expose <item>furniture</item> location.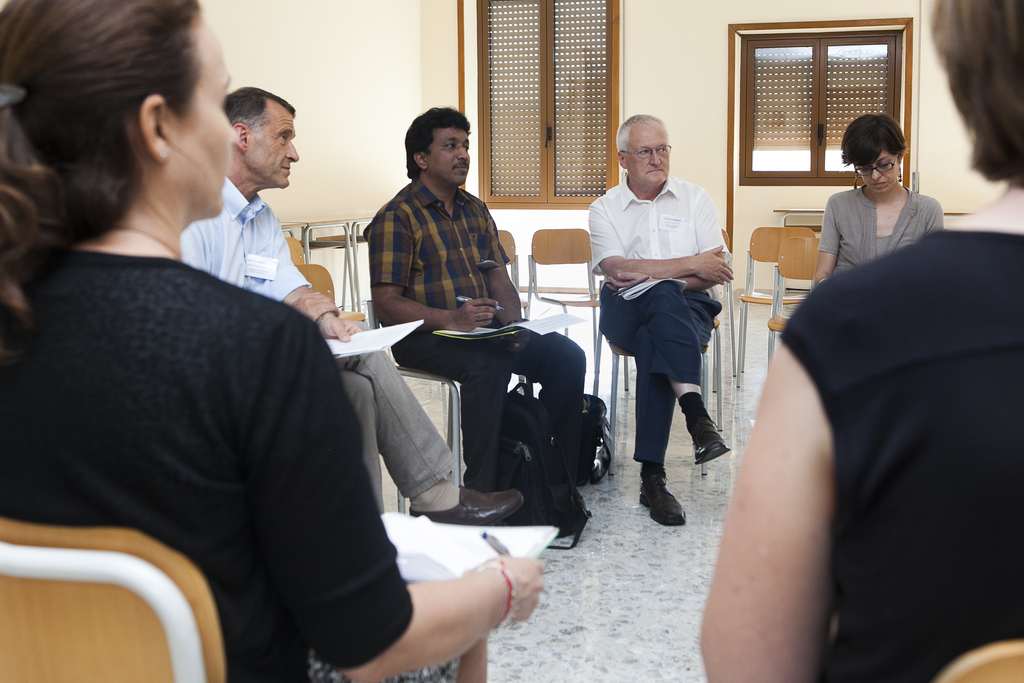
Exposed at x1=360, y1=300, x2=467, y2=519.
